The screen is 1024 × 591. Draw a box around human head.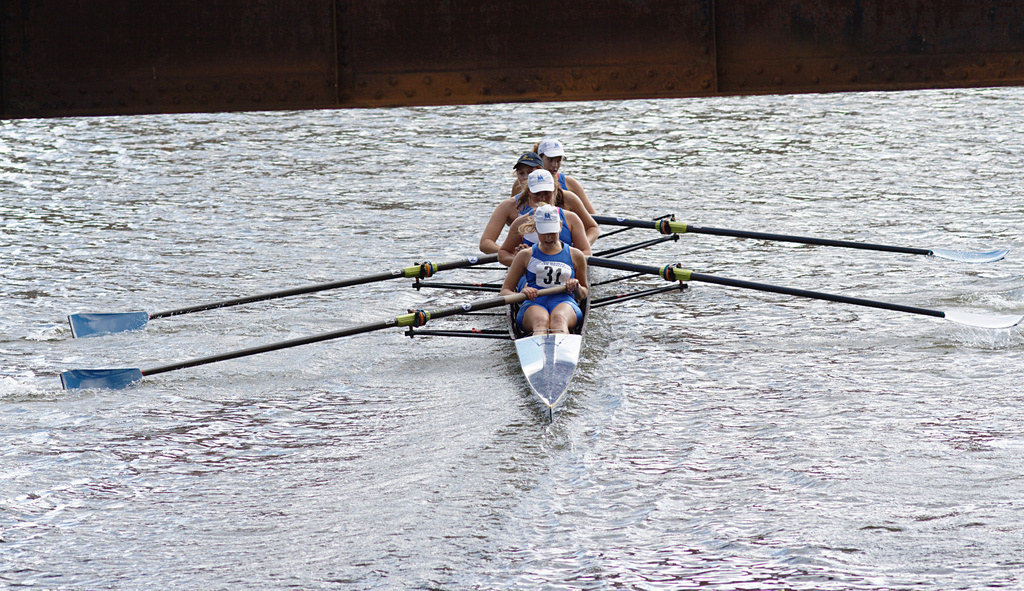
left=511, top=152, right=546, bottom=187.
